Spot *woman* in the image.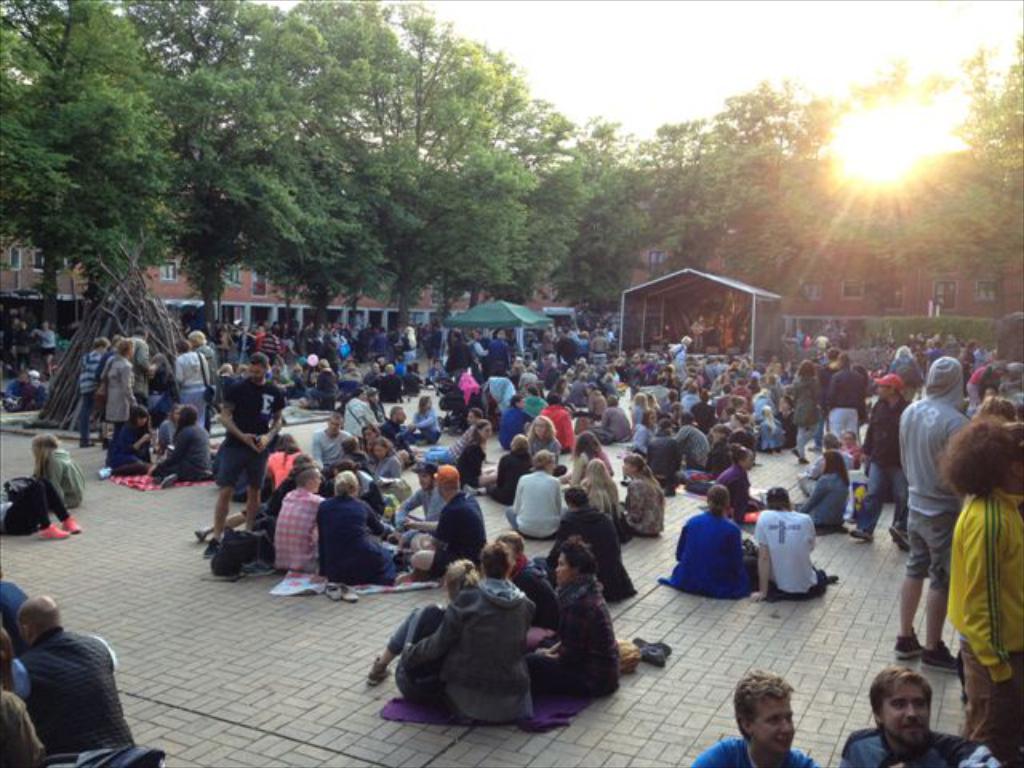
*woman* found at <bbox>365, 435, 390, 470</bbox>.
